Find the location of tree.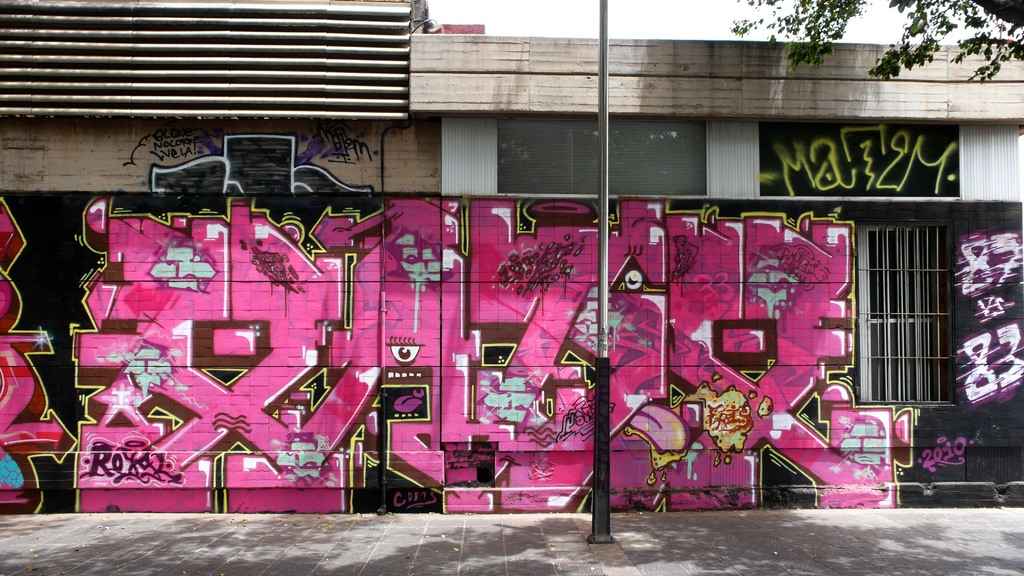
Location: 730 0 1023 95.
